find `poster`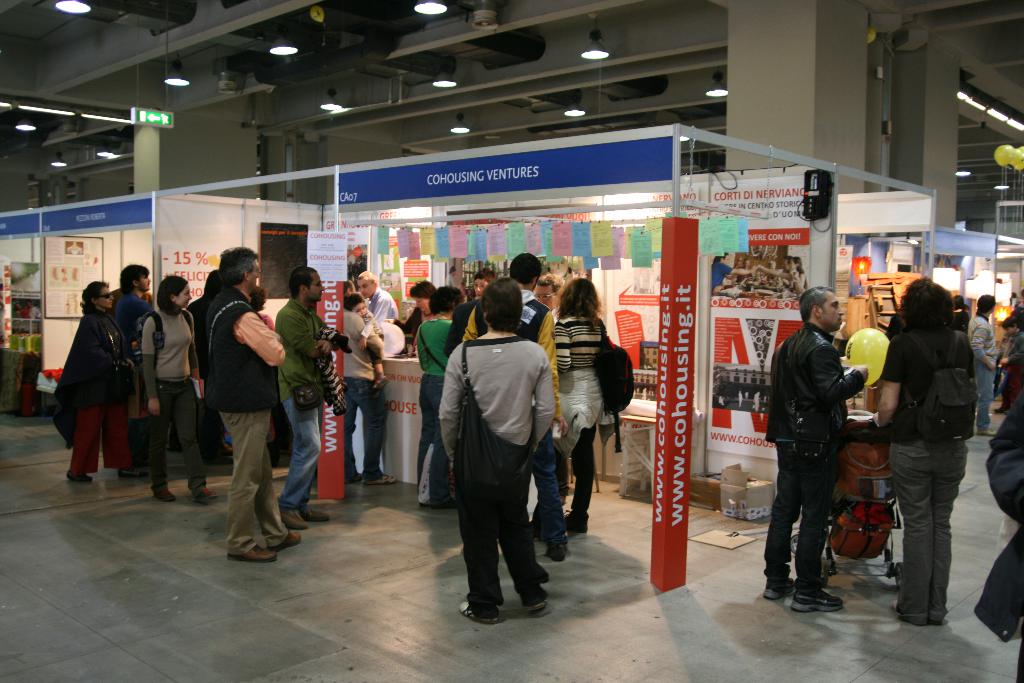
rect(306, 226, 351, 283)
